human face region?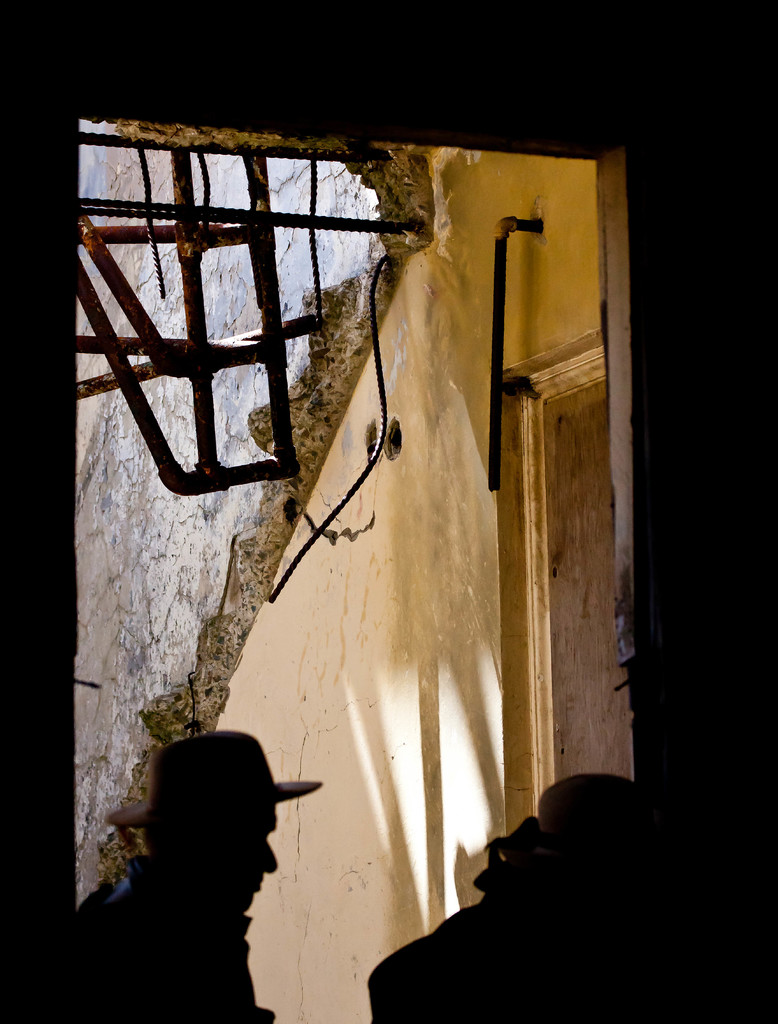
left=227, top=804, right=274, bottom=904
